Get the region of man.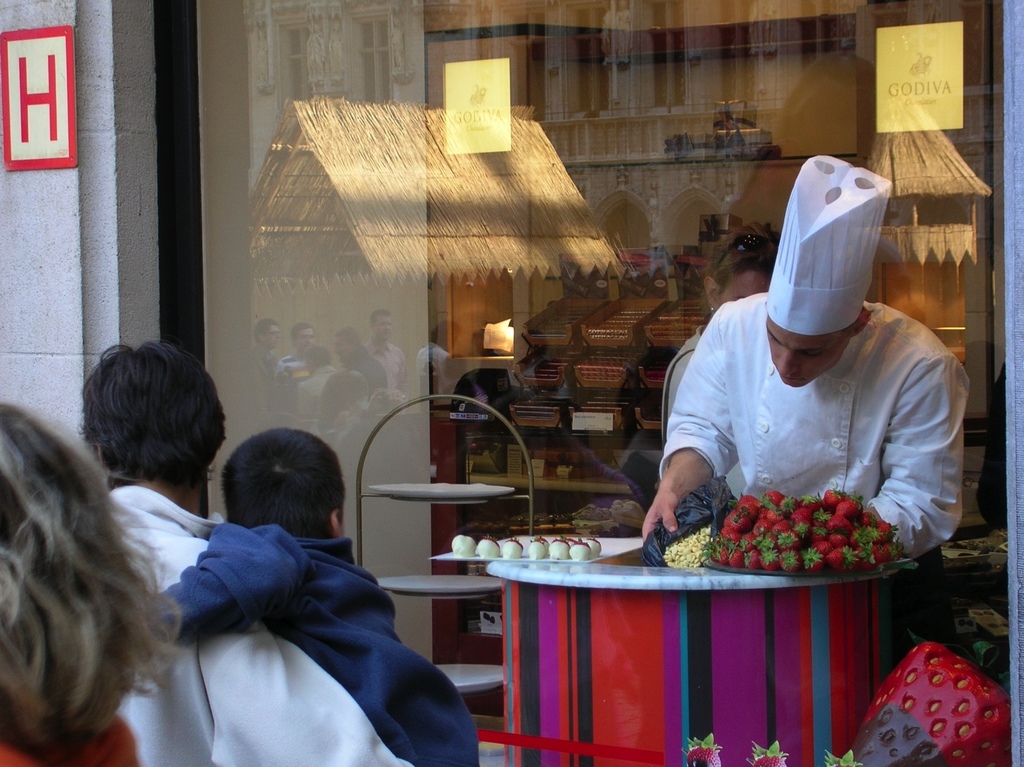
(x1=93, y1=337, x2=417, y2=766).
